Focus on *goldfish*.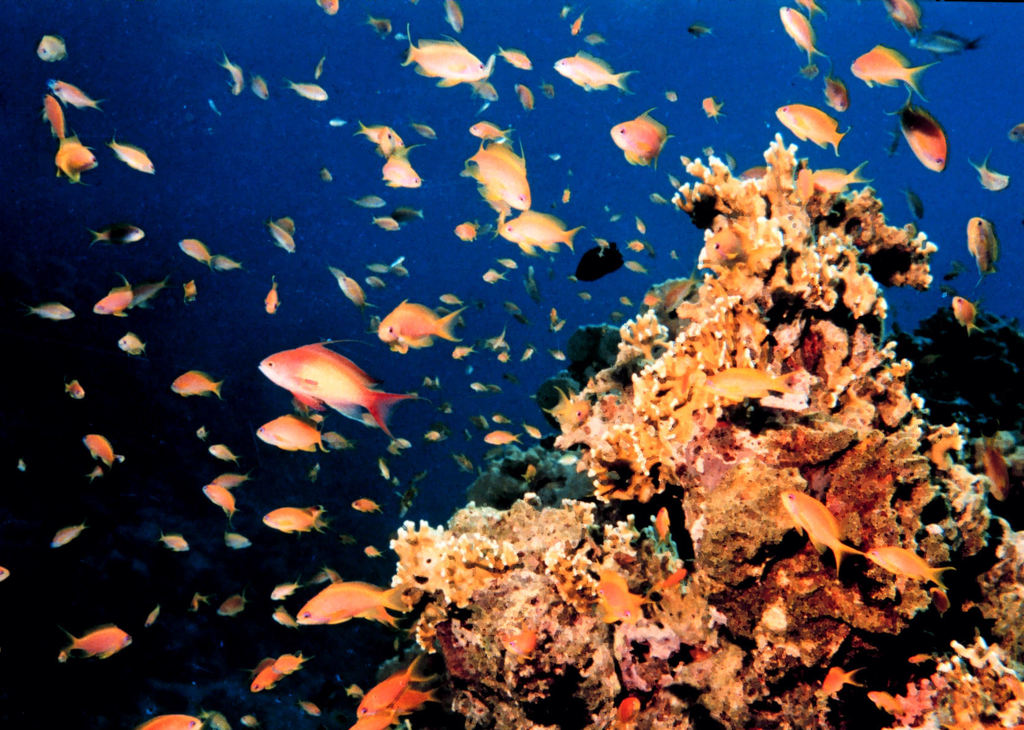
Focused at x1=54 y1=133 x2=99 y2=182.
